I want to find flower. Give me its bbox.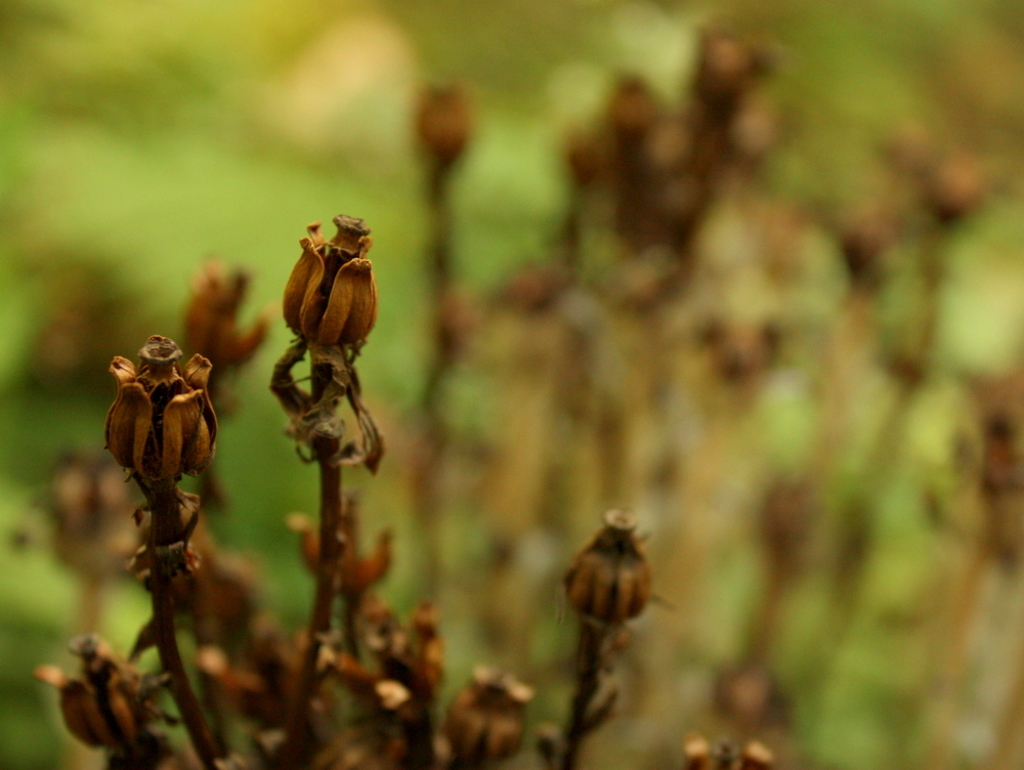
(x1=278, y1=216, x2=373, y2=397).
